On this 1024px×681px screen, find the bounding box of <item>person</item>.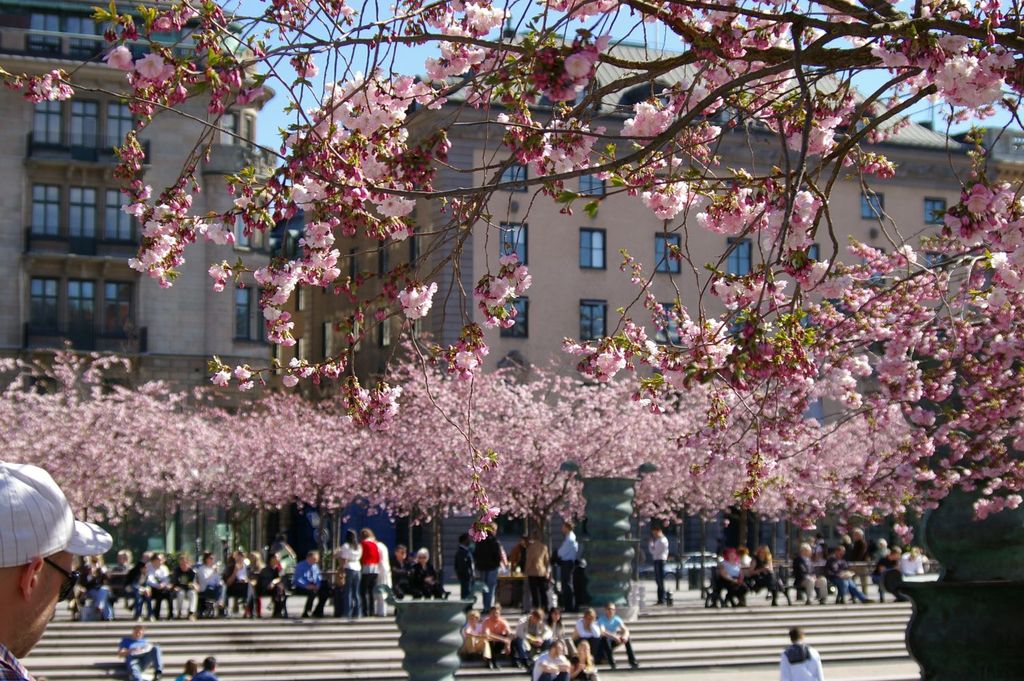
Bounding box: {"x1": 523, "y1": 531, "x2": 554, "y2": 620}.
